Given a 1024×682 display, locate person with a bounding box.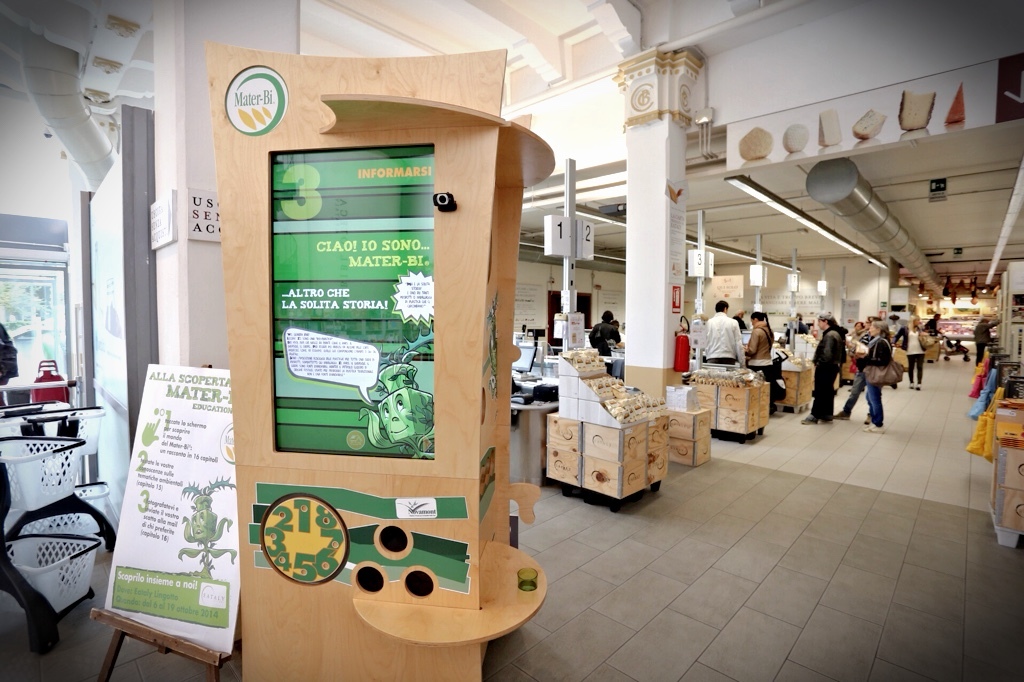
Located: pyautogui.locateOnScreen(840, 318, 878, 417).
